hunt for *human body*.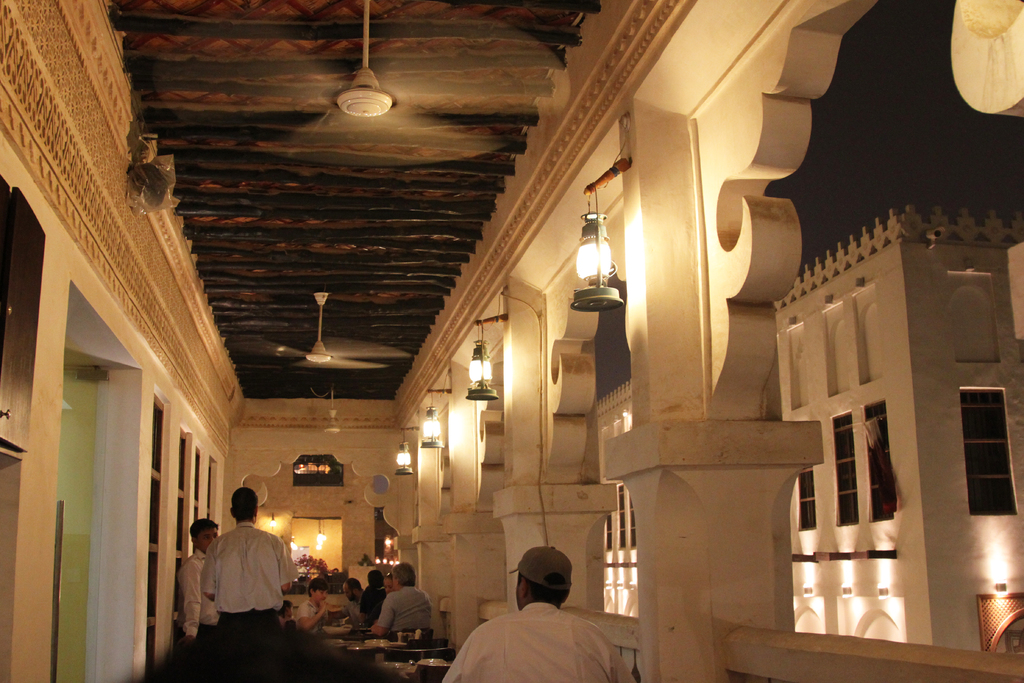
Hunted down at bbox(358, 569, 388, 620).
